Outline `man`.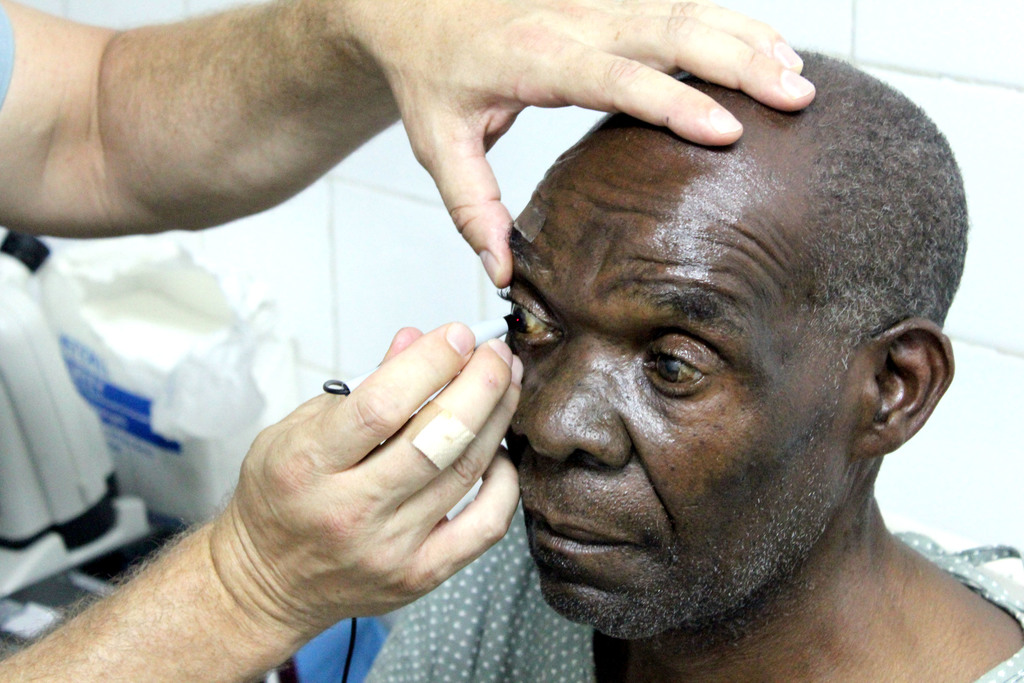
Outline: region(0, 0, 816, 682).
